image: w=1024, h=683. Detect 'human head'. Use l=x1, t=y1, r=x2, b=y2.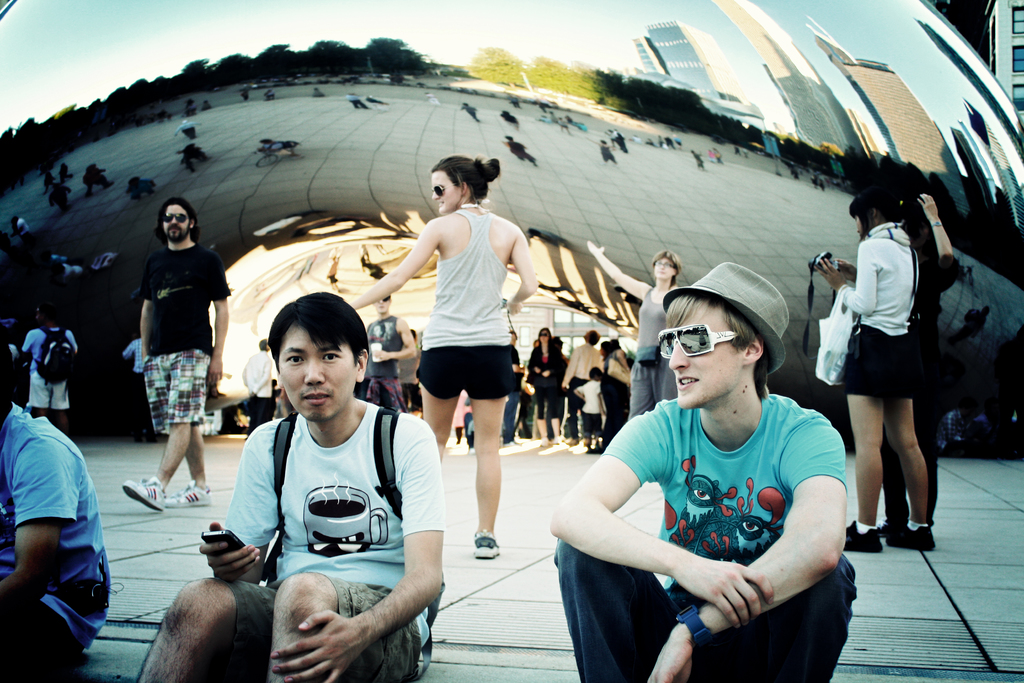
l=851, t=183, r=902, b=235.
